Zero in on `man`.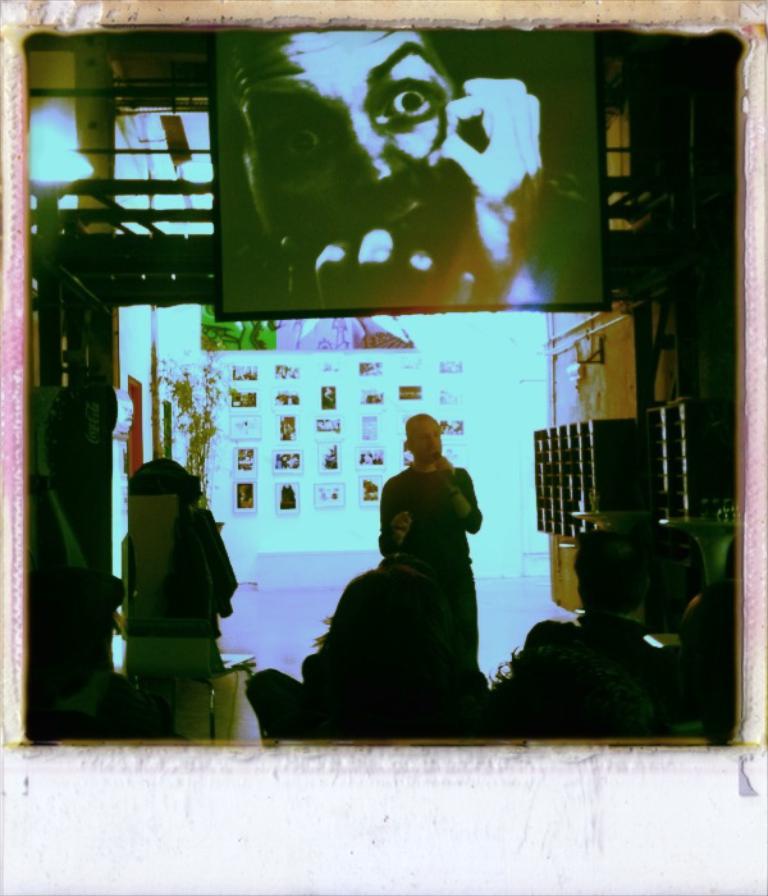
Zeroed in: {"x1": 366, "y1": 410, "x2": 486, "y2": 682}.
